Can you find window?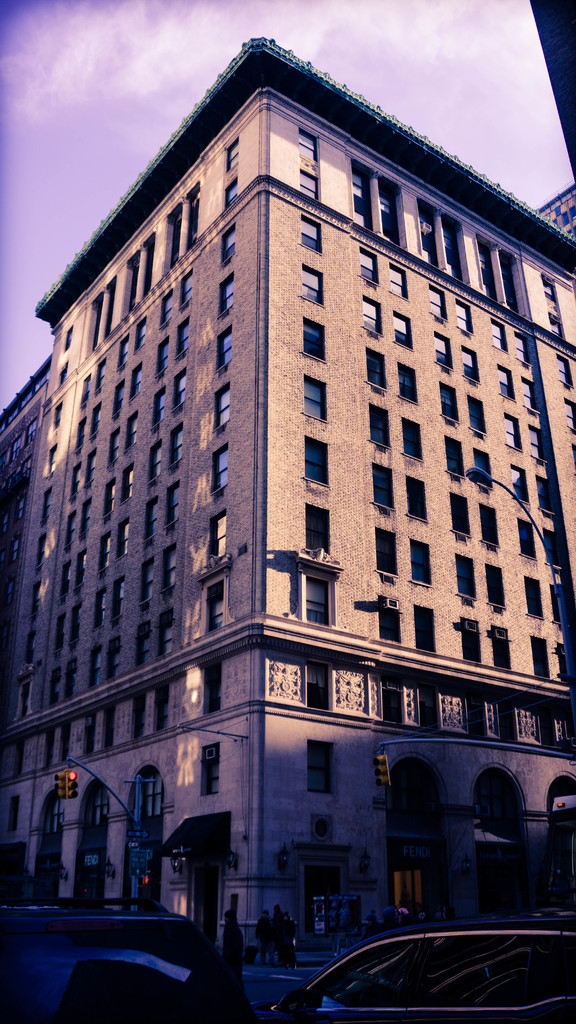
Yes, bounding box: box=[53, 616, 64, 656].
